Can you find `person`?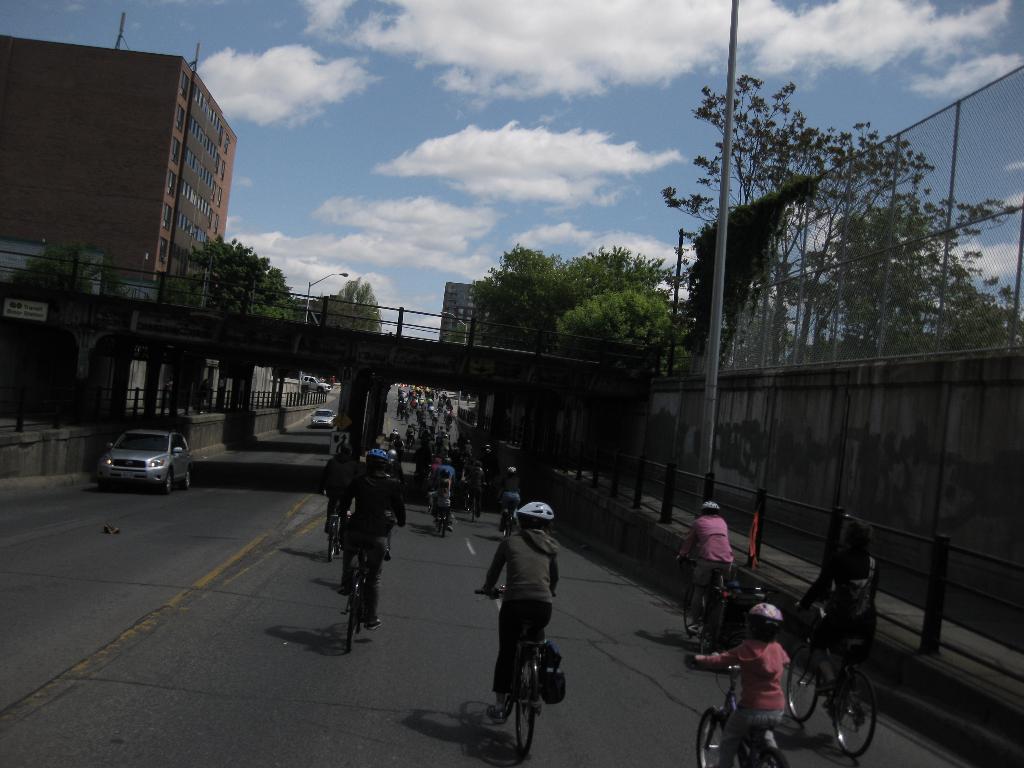
Yes, bounding box: (796,516,879,692).
